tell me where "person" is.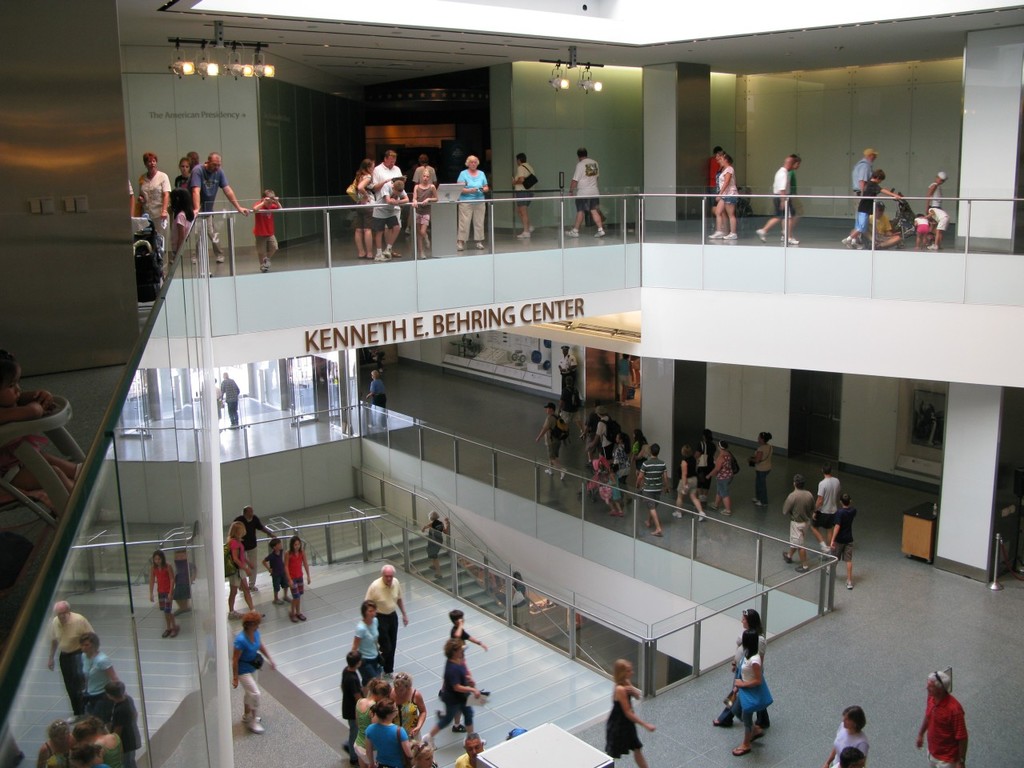
"person" is at [x1=619, y1=356, x2=638, y2=400].
